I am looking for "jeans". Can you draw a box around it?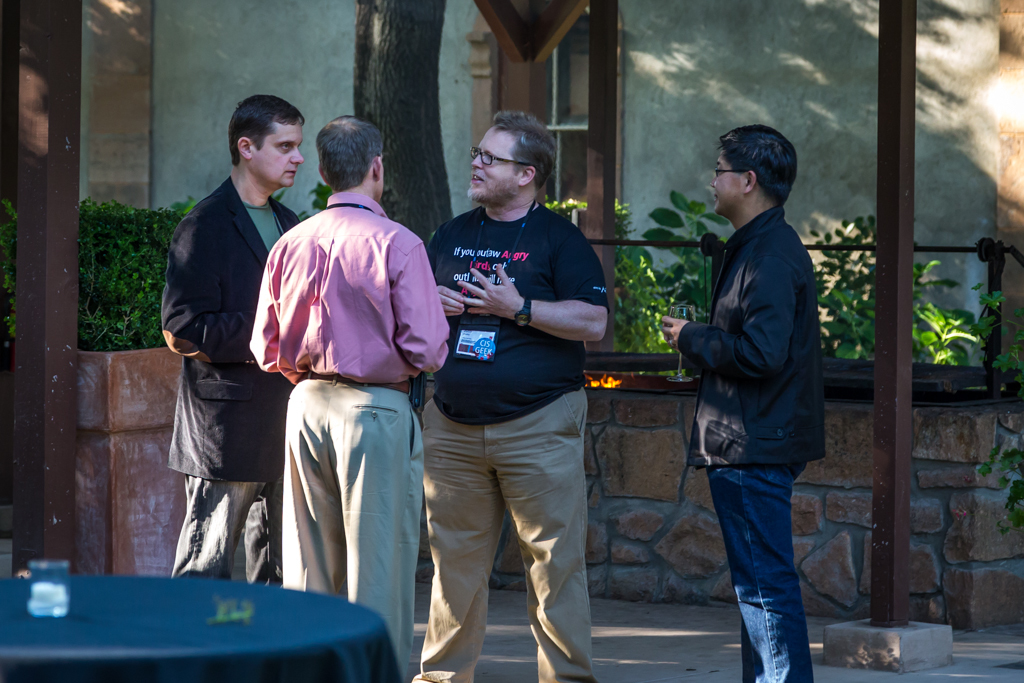
Sure, the bounding box is [161,465,288,584].
